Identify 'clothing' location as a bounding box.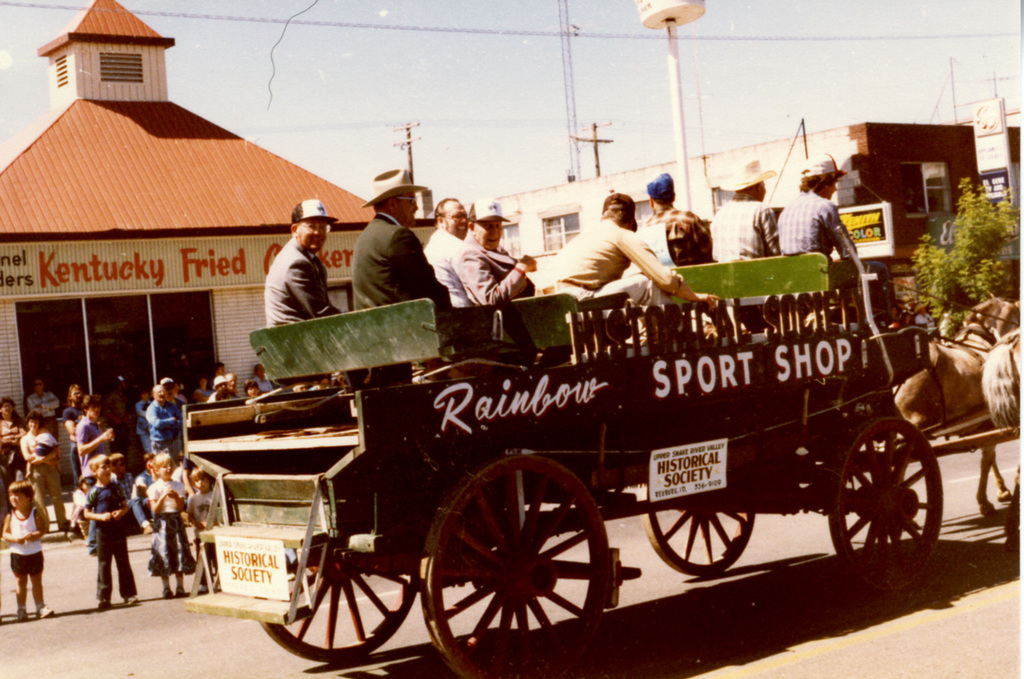
BBox(72, 416, 113, 469).
